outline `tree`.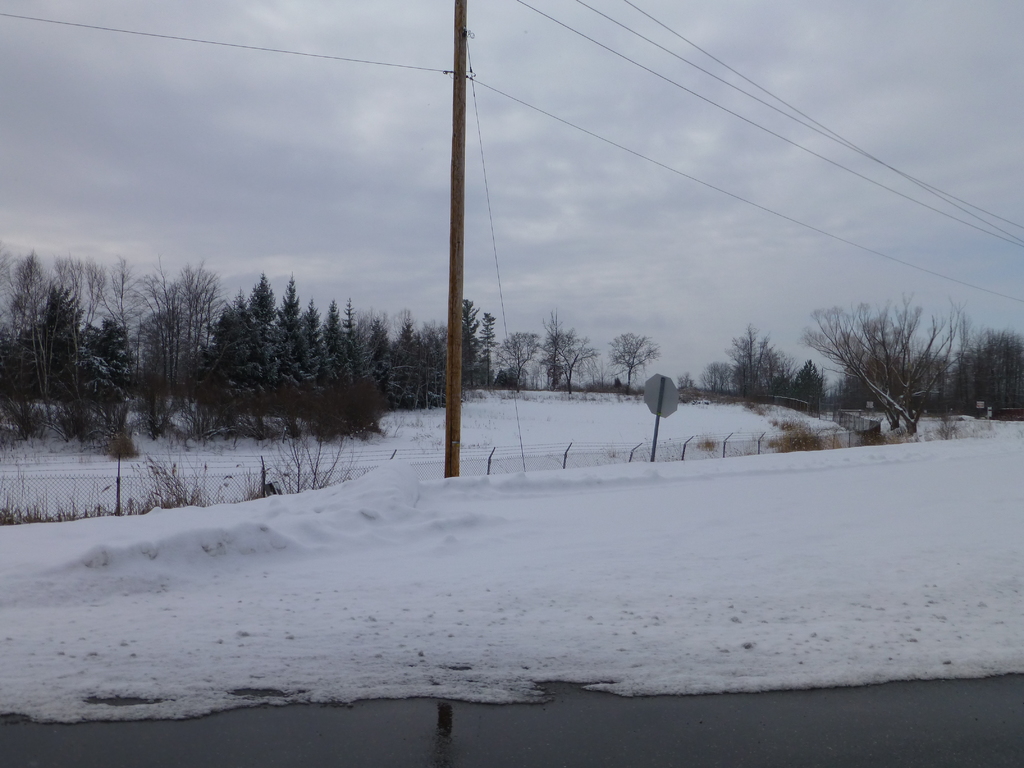
Outline: (809, 291, 967, 432).
